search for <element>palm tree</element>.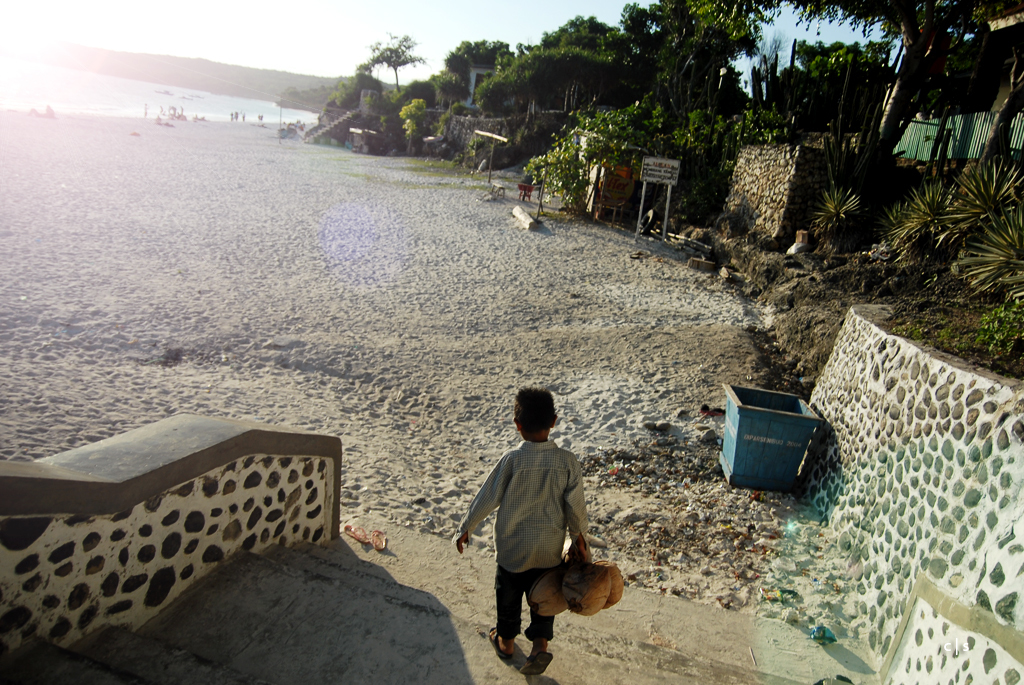
Found at x1=370, y1=38, x2=420, y2=107.
